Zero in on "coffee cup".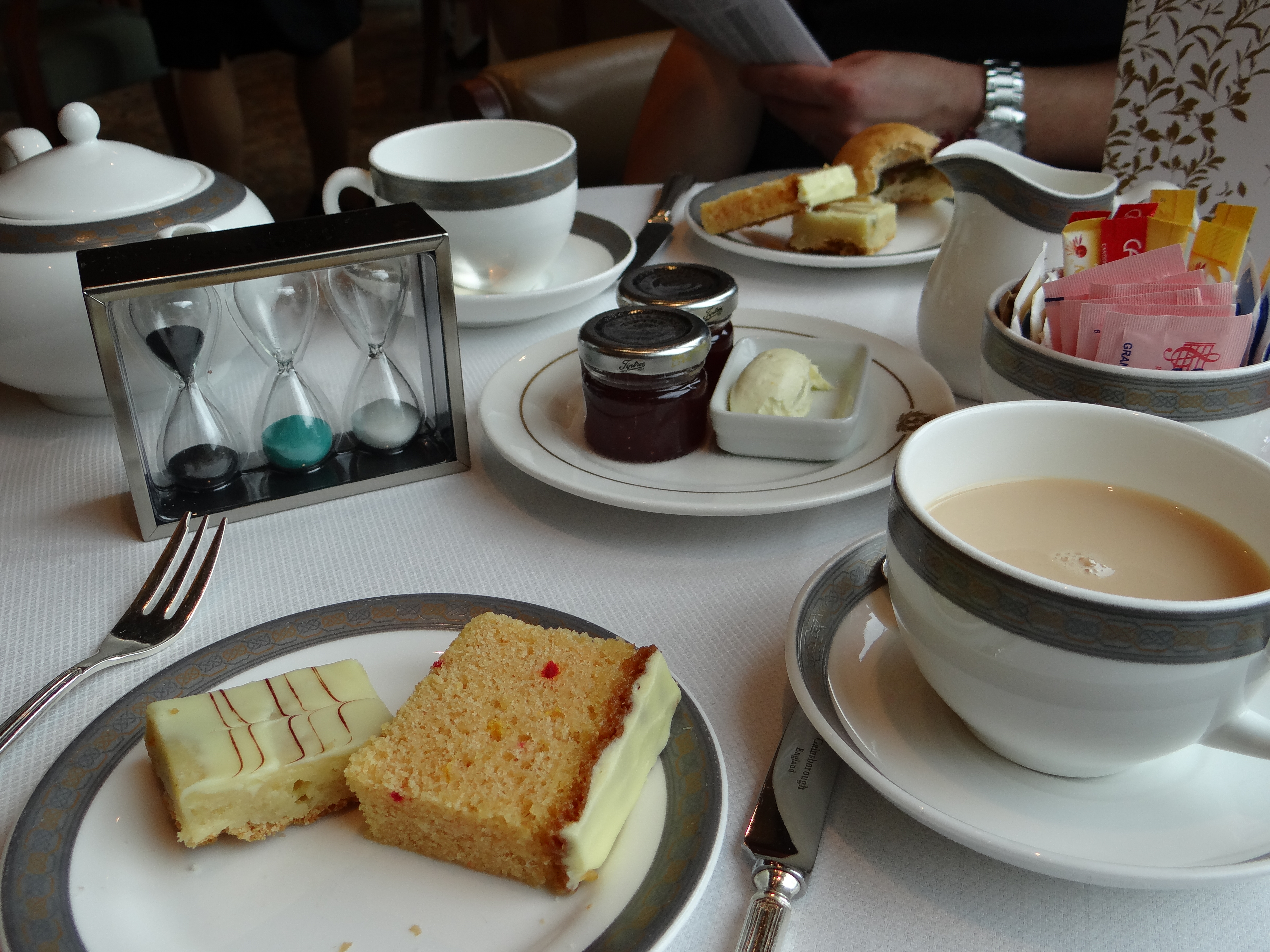
Zeroed in: <region>231, 103, 329, 202</region>.
